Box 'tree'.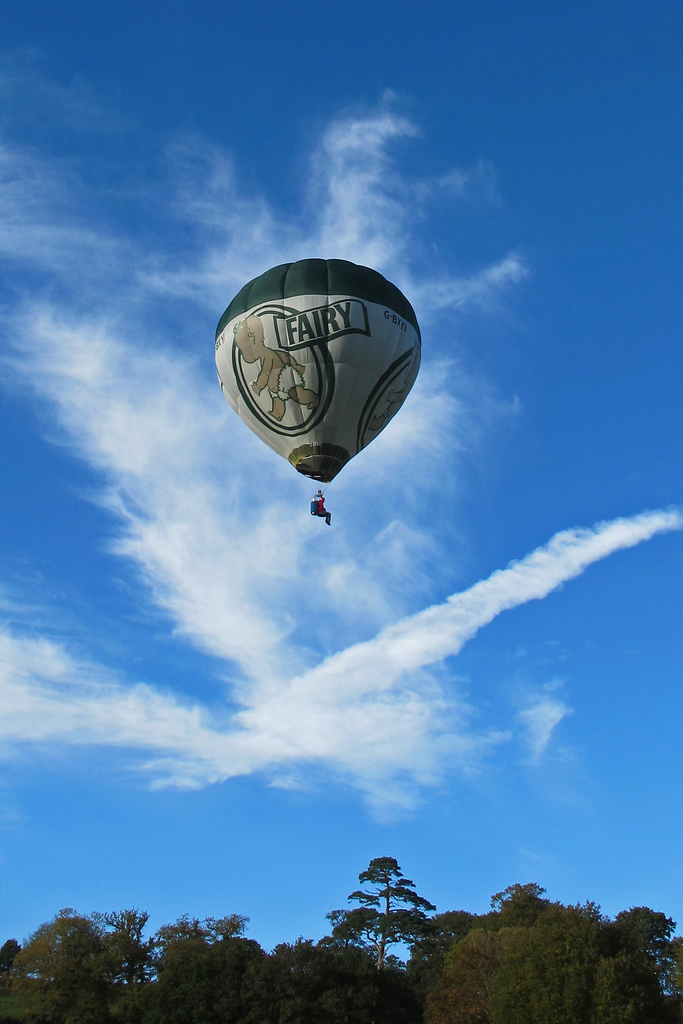
rect(336, 860, 436, 952).
